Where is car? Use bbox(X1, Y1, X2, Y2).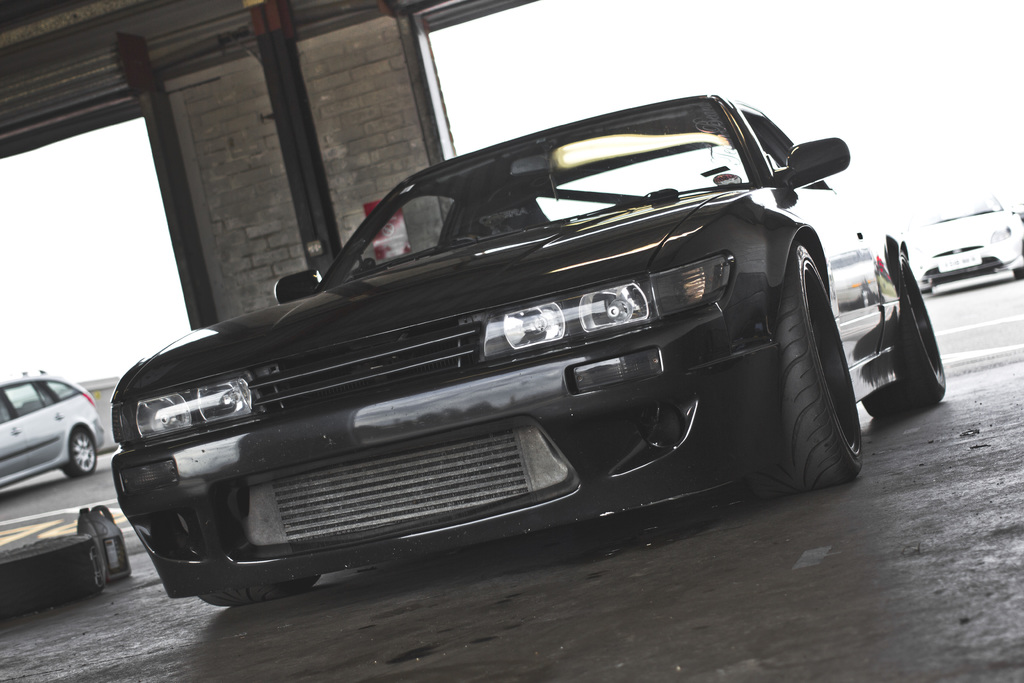
bbox(108, 91, 946, 608).
